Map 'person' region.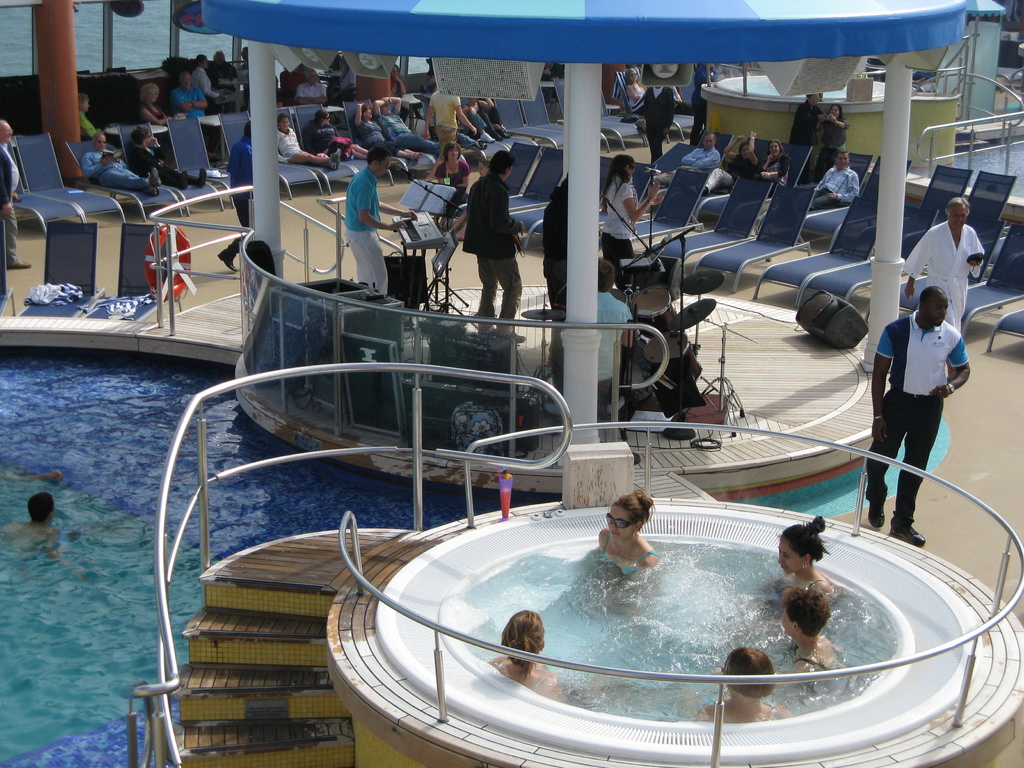
Mapped to 372/93/440/154.
